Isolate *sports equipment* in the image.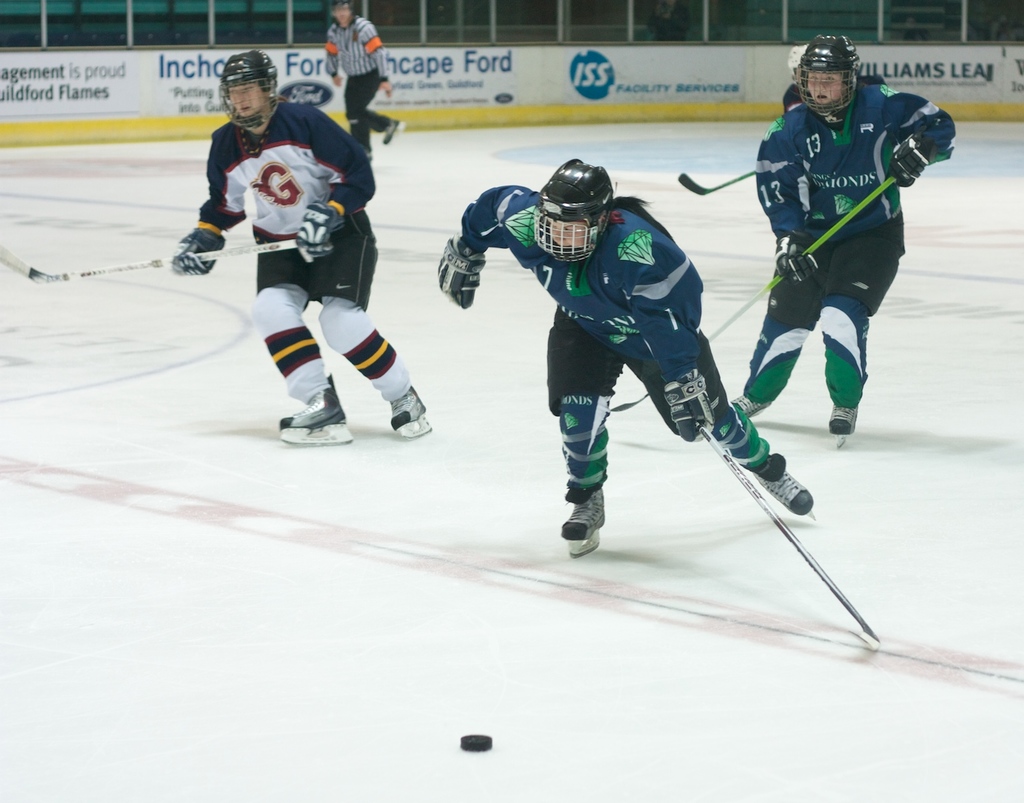
Isolated region: (x1=828, y1=411, x2=855, y2=443).
